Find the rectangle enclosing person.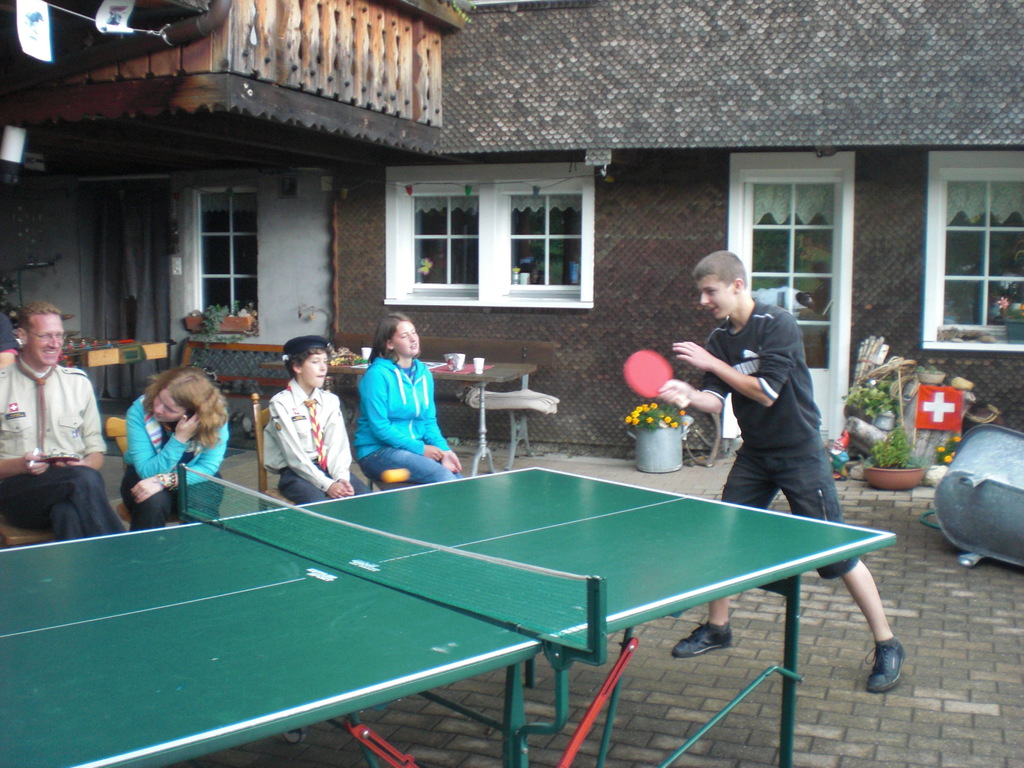
[672, 247, 916, 693].
